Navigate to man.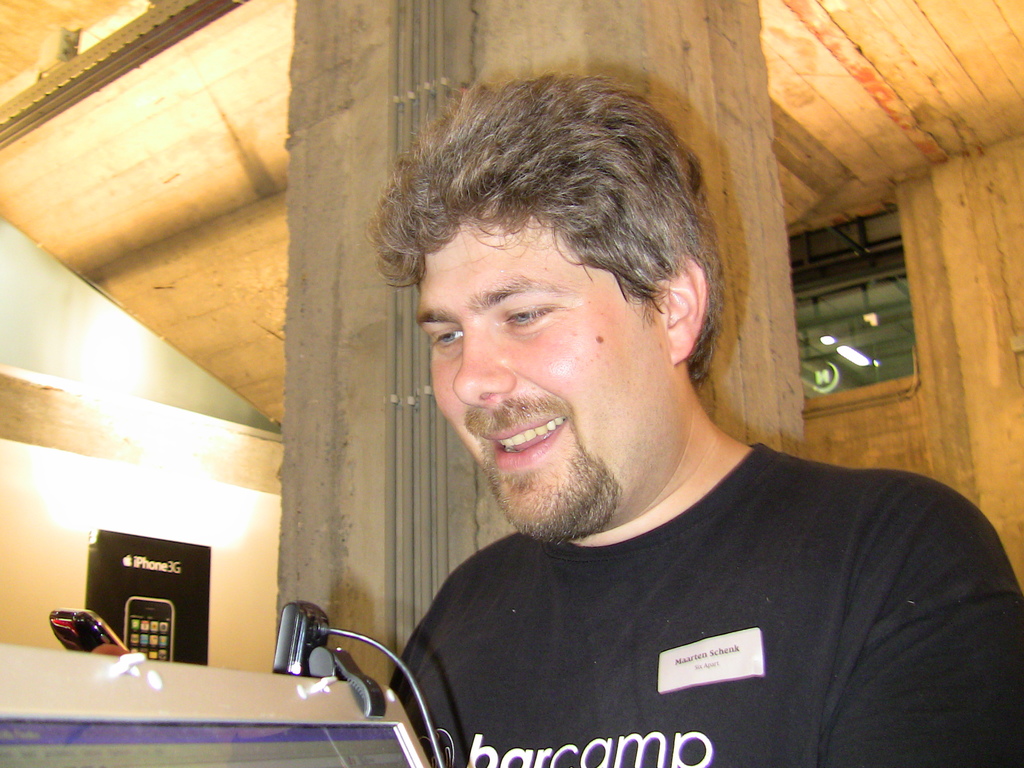
Navigation target: BBox(267, 92, 1003, 760).
